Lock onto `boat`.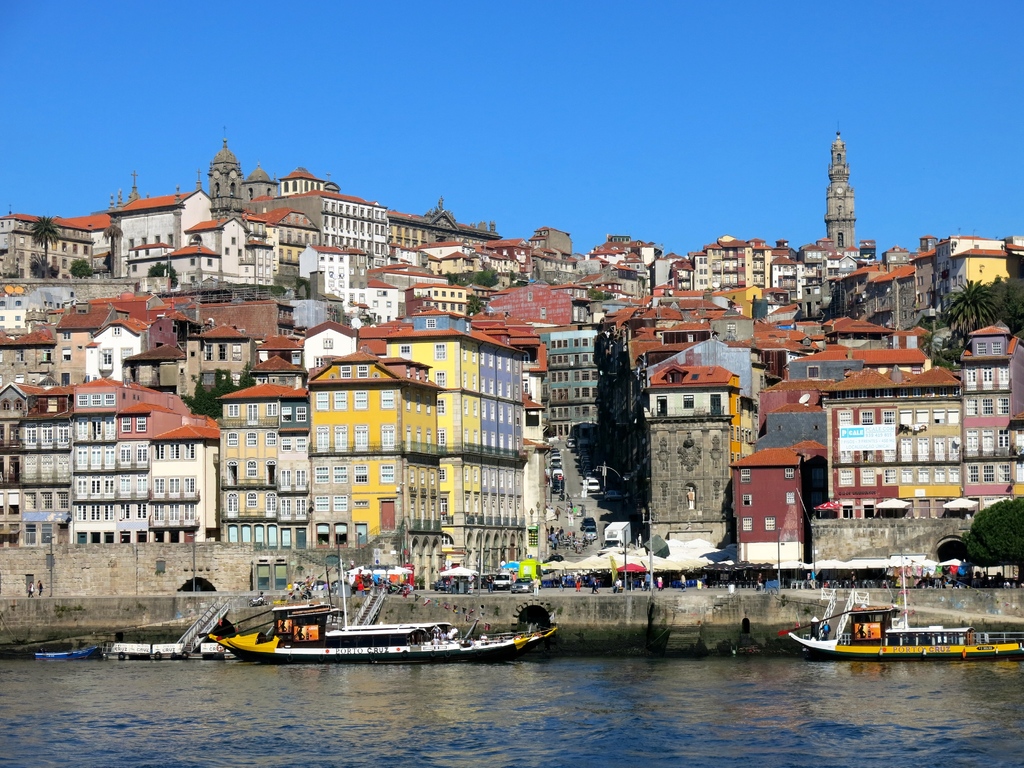
Locked: 38, 642, 95, 659.
